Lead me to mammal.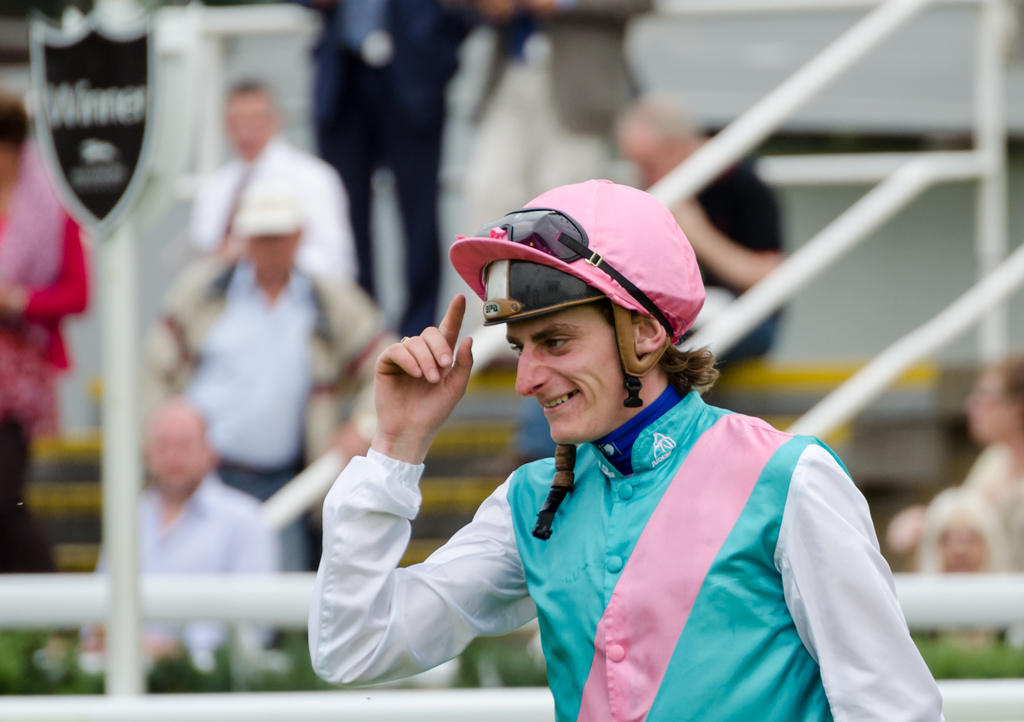
Lead to select_region(465, 0, 655, 300).
